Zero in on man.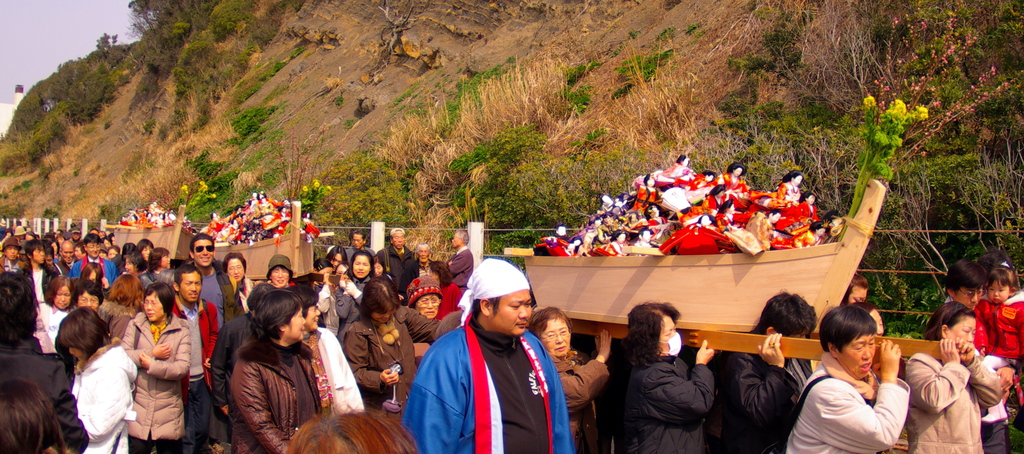
Zeroed in: BBox(378, 227, 421, 295).
